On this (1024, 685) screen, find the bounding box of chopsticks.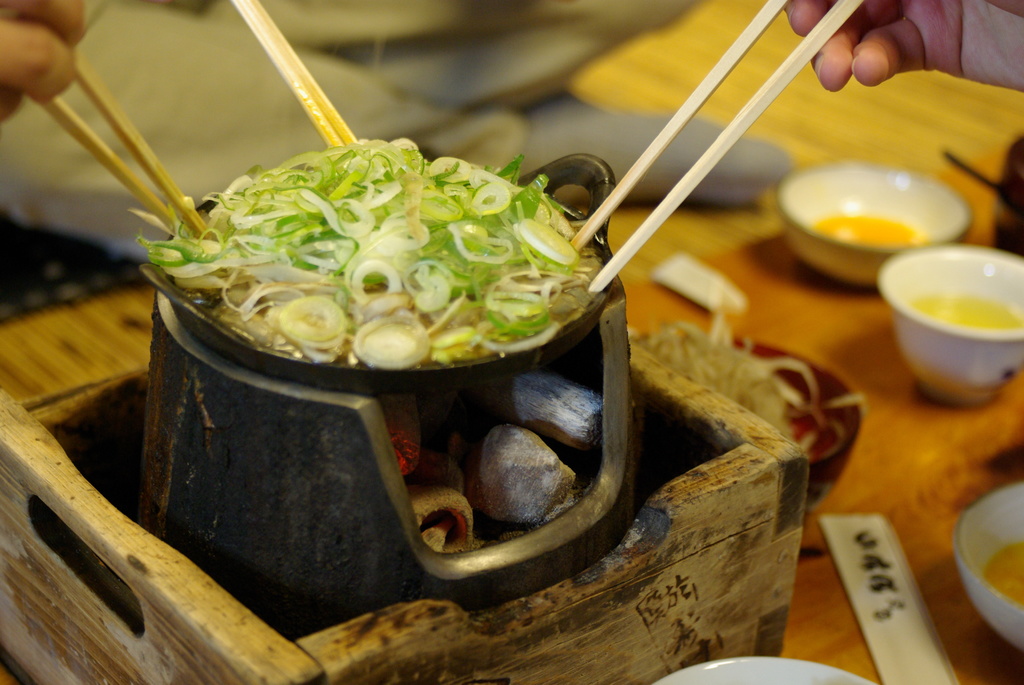
Bounding box: locate(567, 0, 867, 293).
